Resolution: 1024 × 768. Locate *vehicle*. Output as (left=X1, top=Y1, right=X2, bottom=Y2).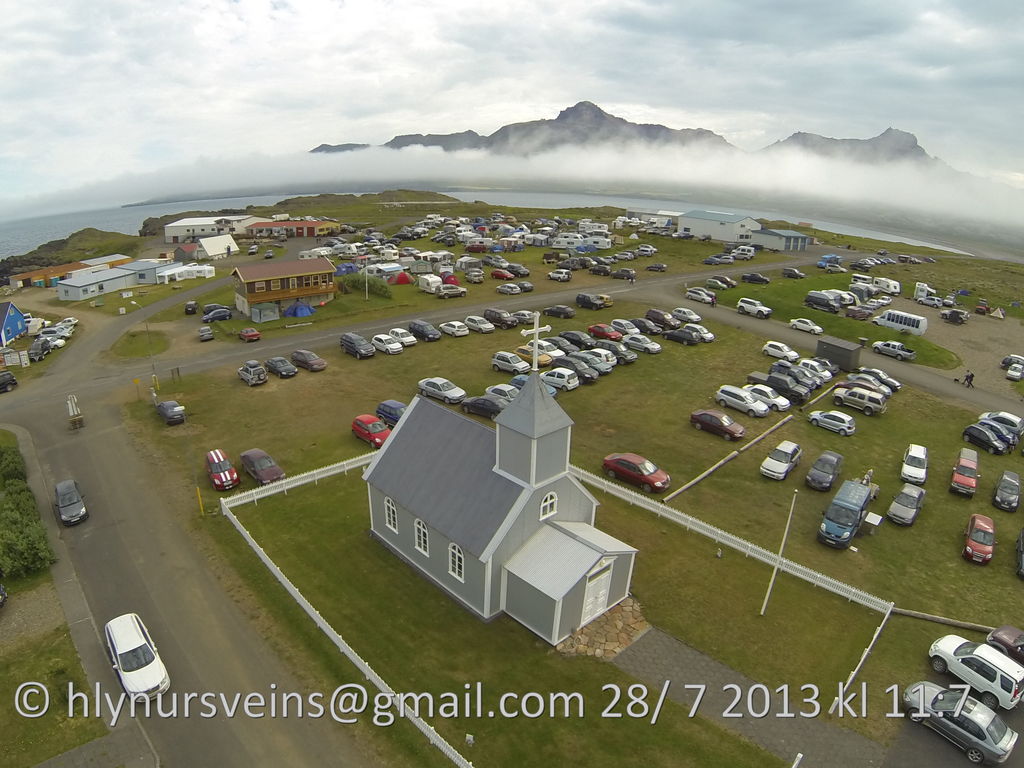
(left=574, top=353, right=612, bottom=376).
